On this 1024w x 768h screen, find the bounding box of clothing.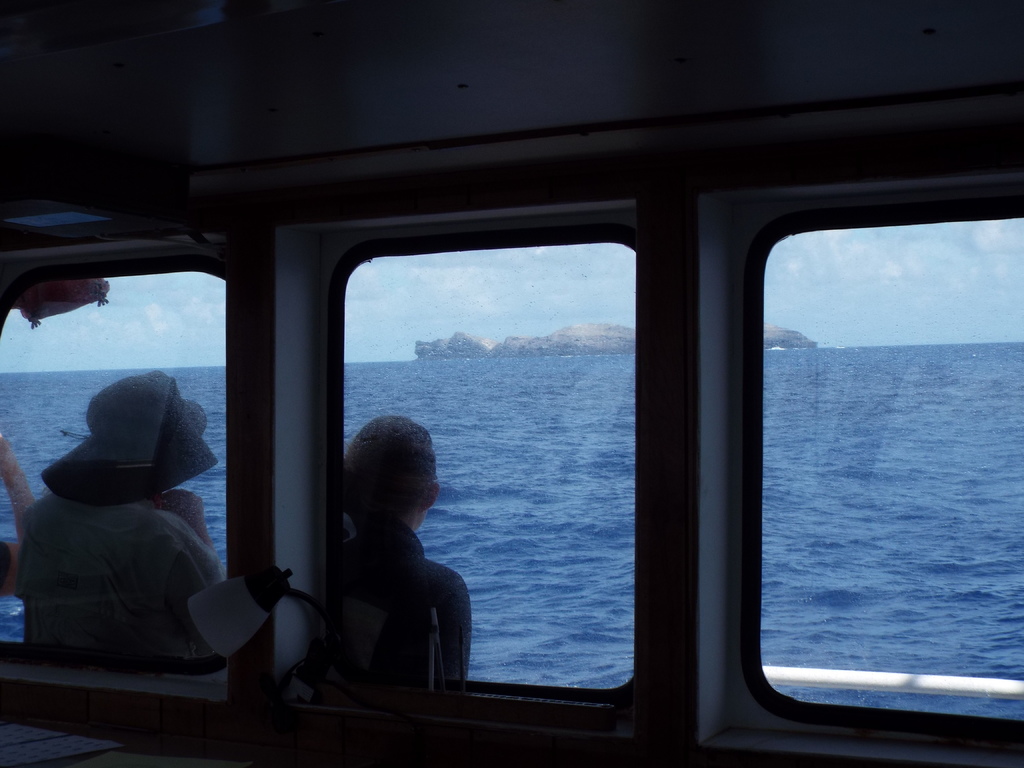
Bounding box: [330,516,472,680].
